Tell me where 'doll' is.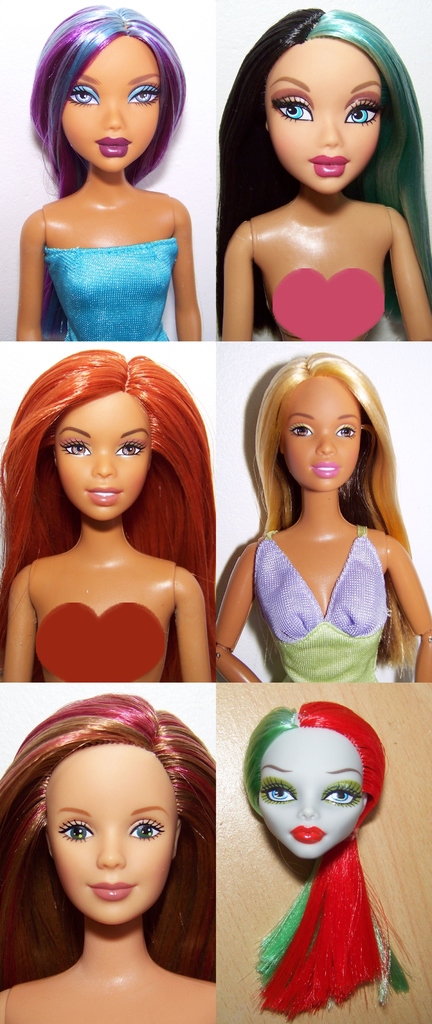
'doll' is at x1=17, y1=0, x2=199, y2=344.
